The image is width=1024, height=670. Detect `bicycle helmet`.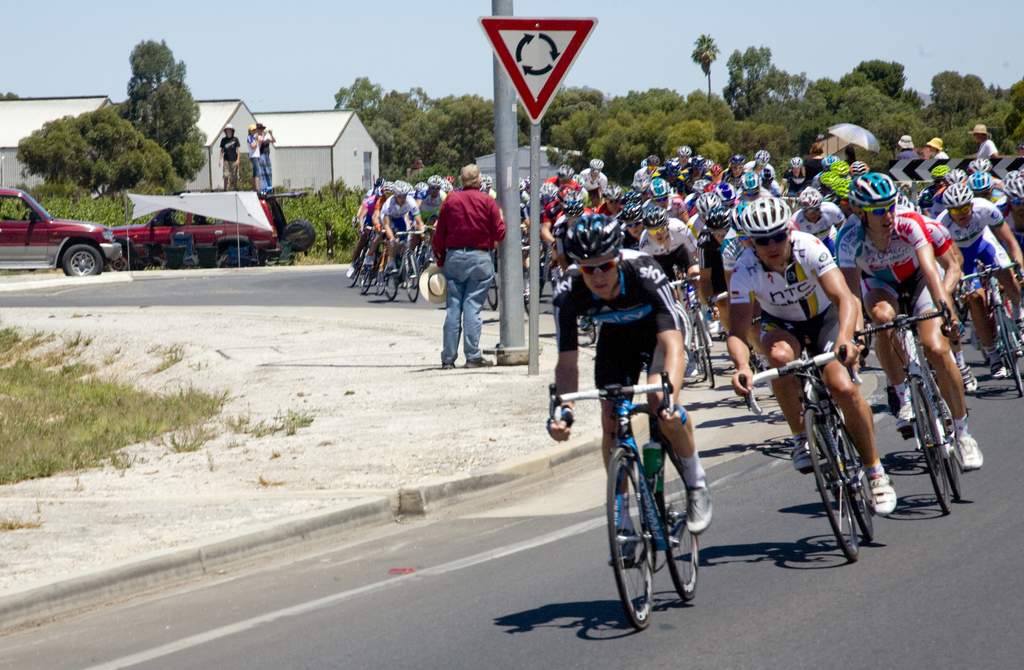
Detection: <box>616,198,643,225</box>.
